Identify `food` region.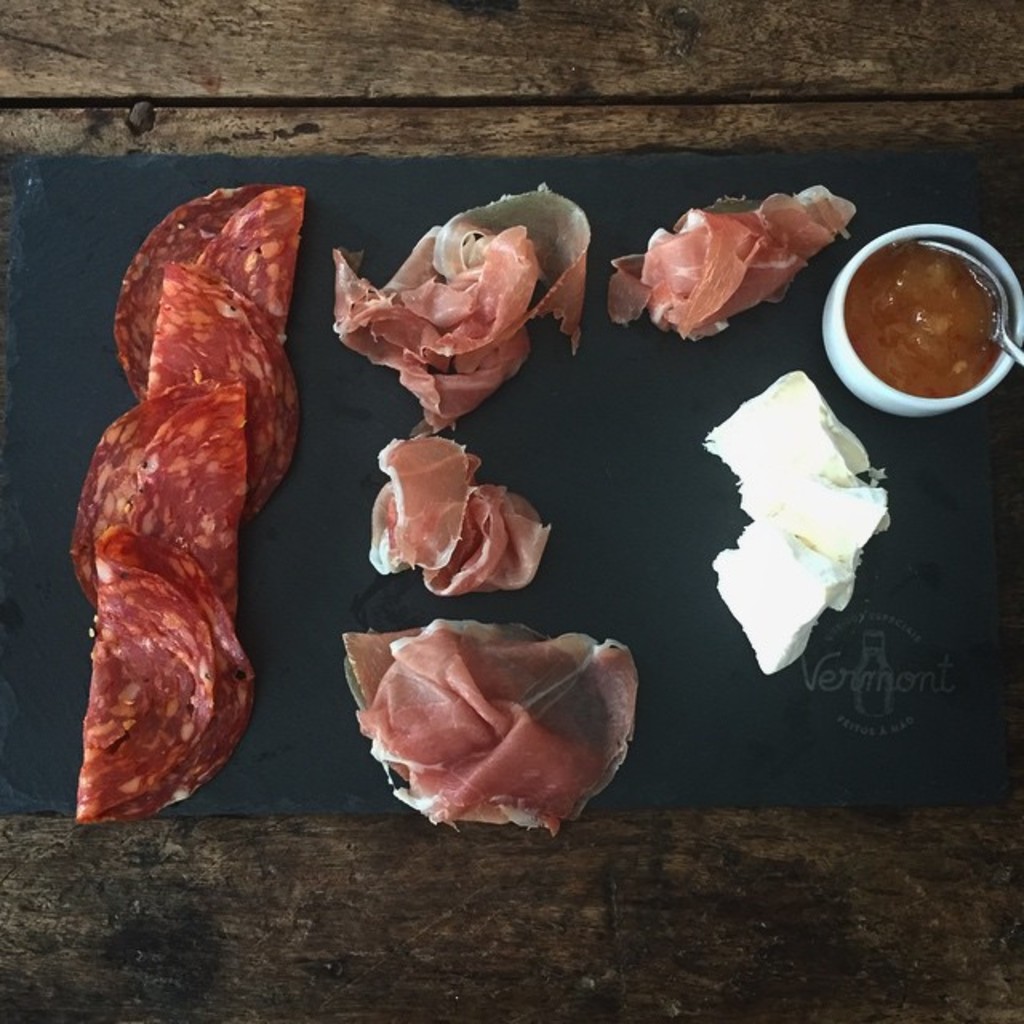
Region: bbox=[370, 435, 555, 602].
